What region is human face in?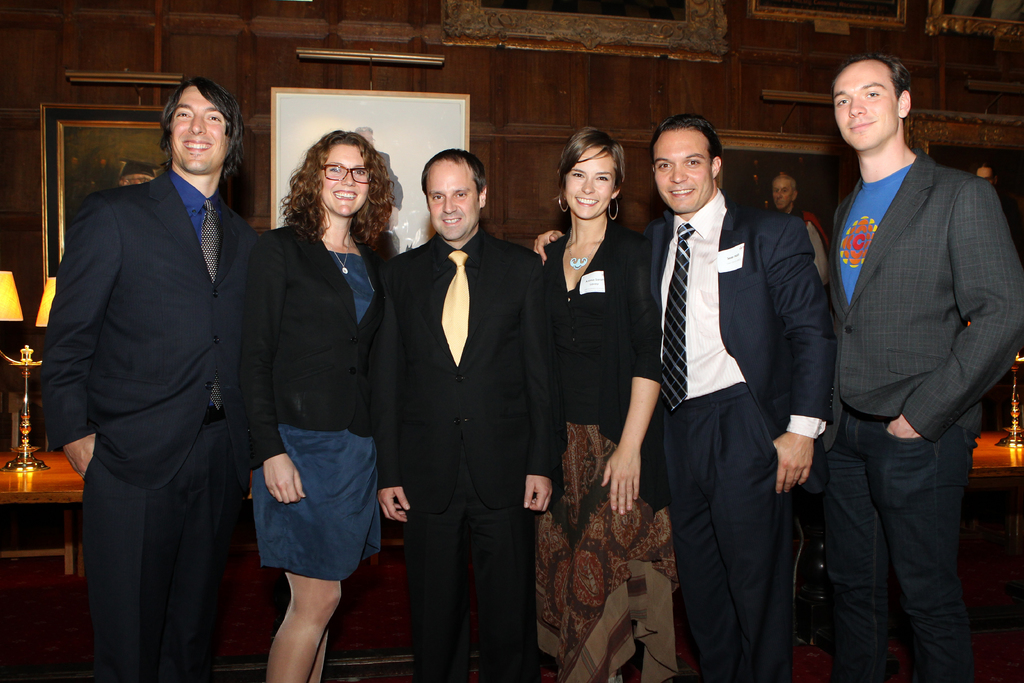
(left=168, top=86, right=233, bottom=176).
